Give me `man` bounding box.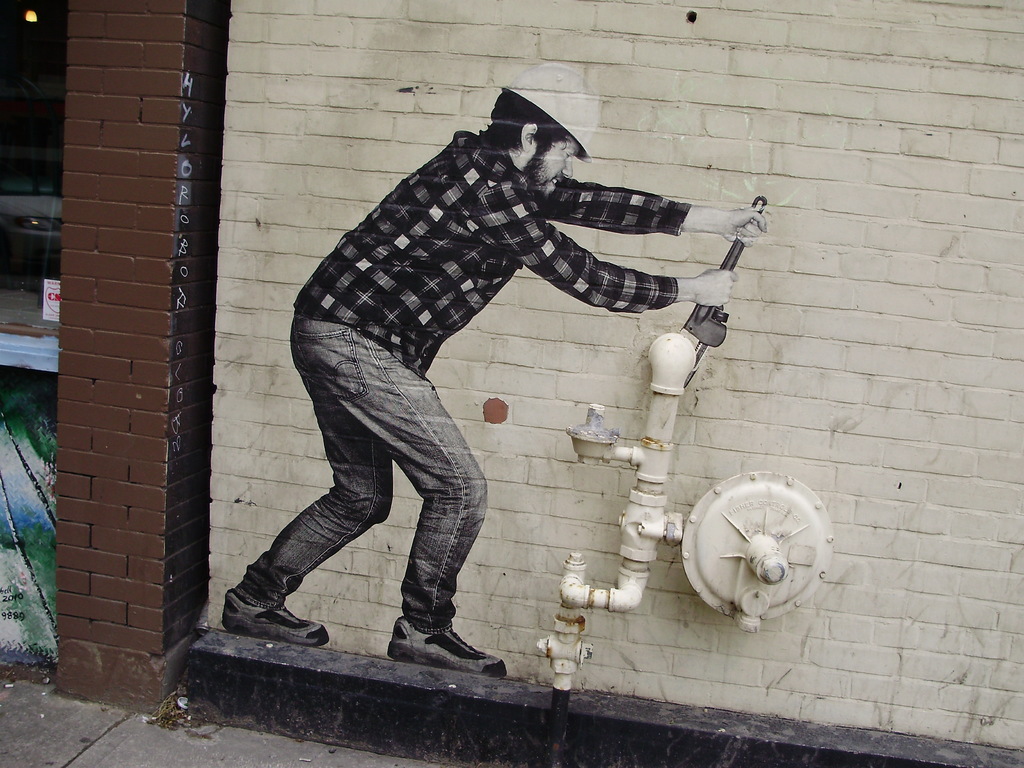
bbox=[228, 92, 720, 707].
